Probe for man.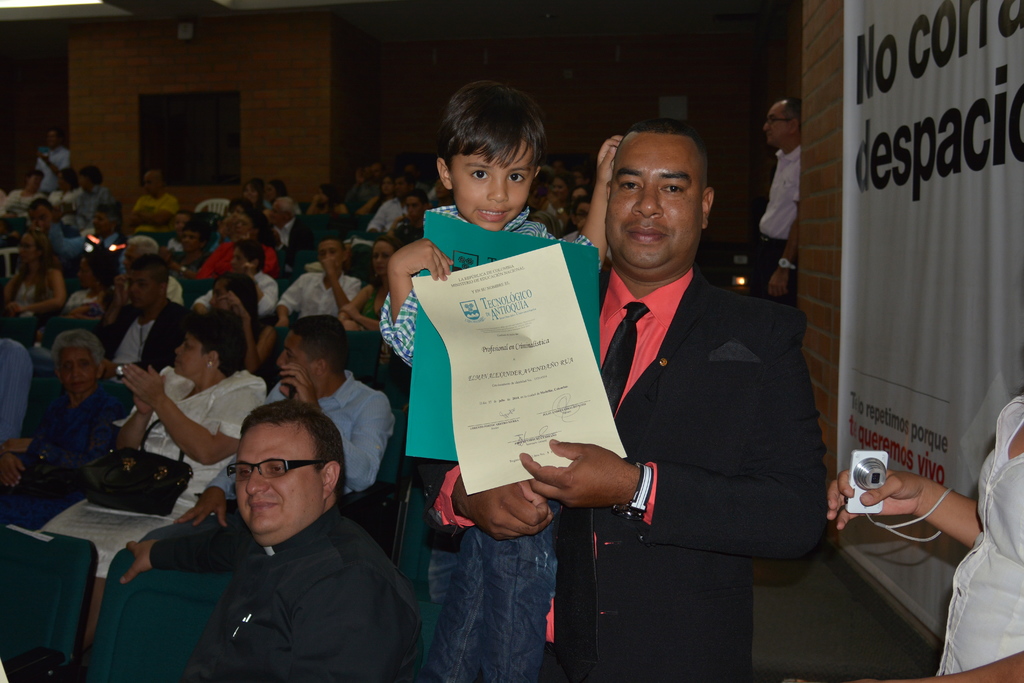
Probe result: region(122, 233, 182, 302).
